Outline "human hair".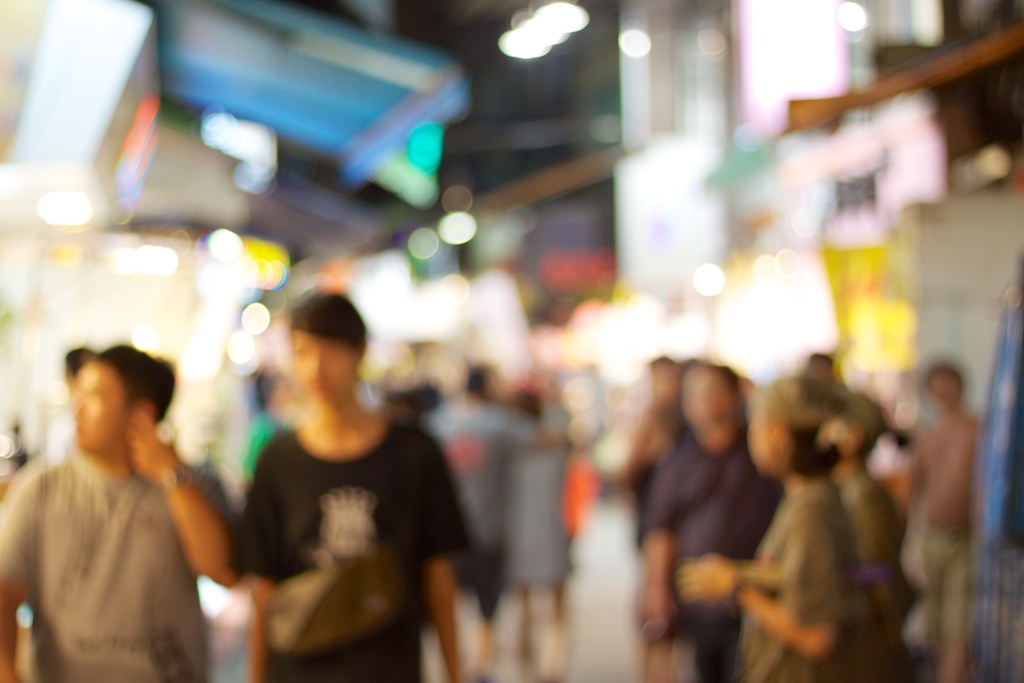
Outline: (513, 386, 541, 416).
